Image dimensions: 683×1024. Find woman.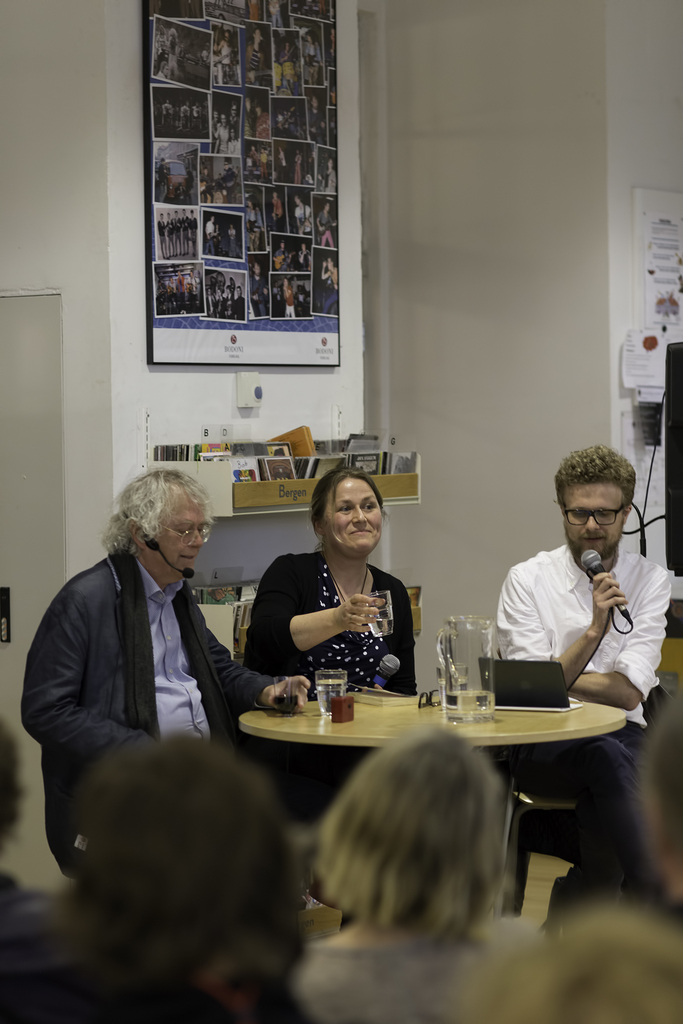
[318, 159, 338, 194].
